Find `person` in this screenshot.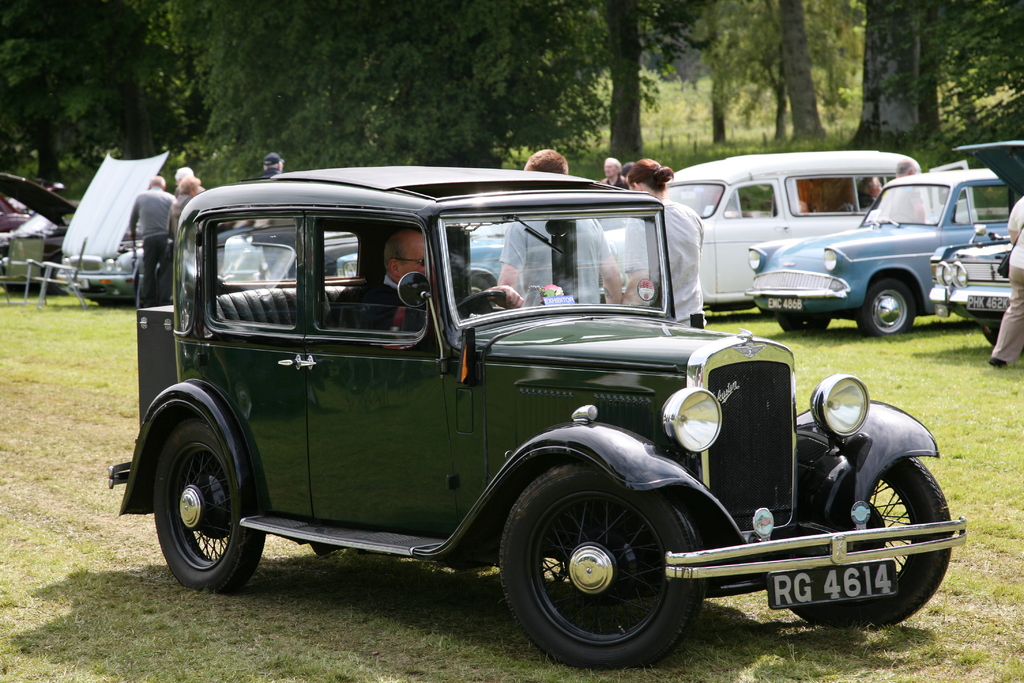
The bounding box for `person` is [618,152,706,327].
